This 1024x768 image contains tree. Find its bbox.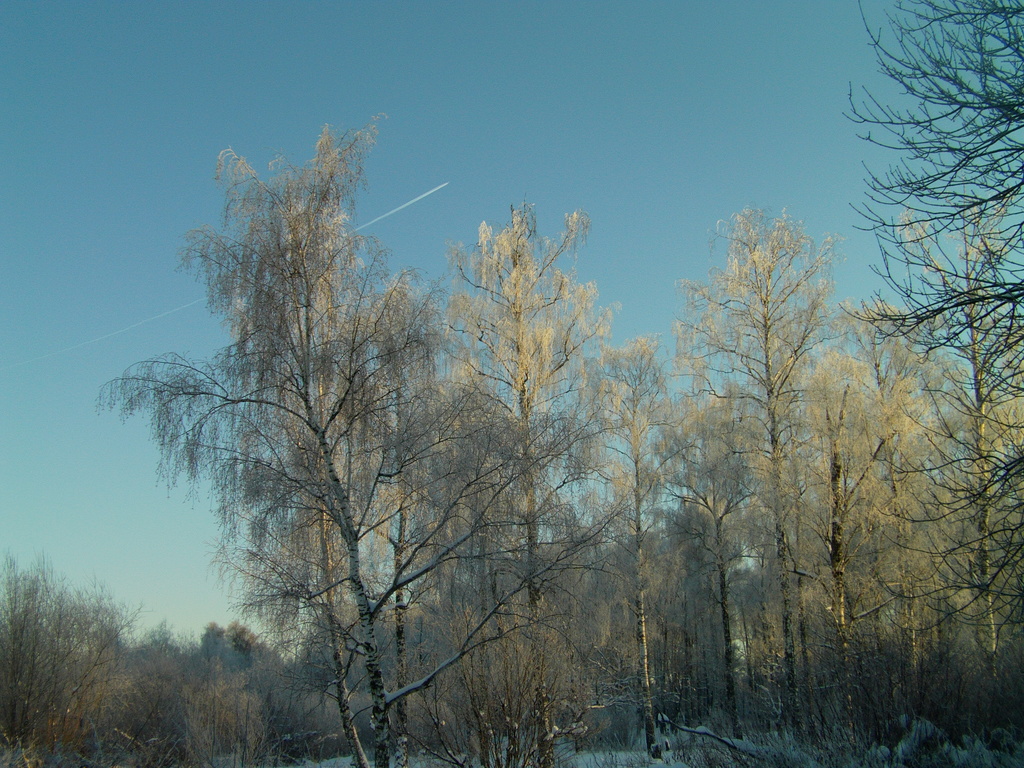
x1=796, y1=22, x2=999, y2=575.
